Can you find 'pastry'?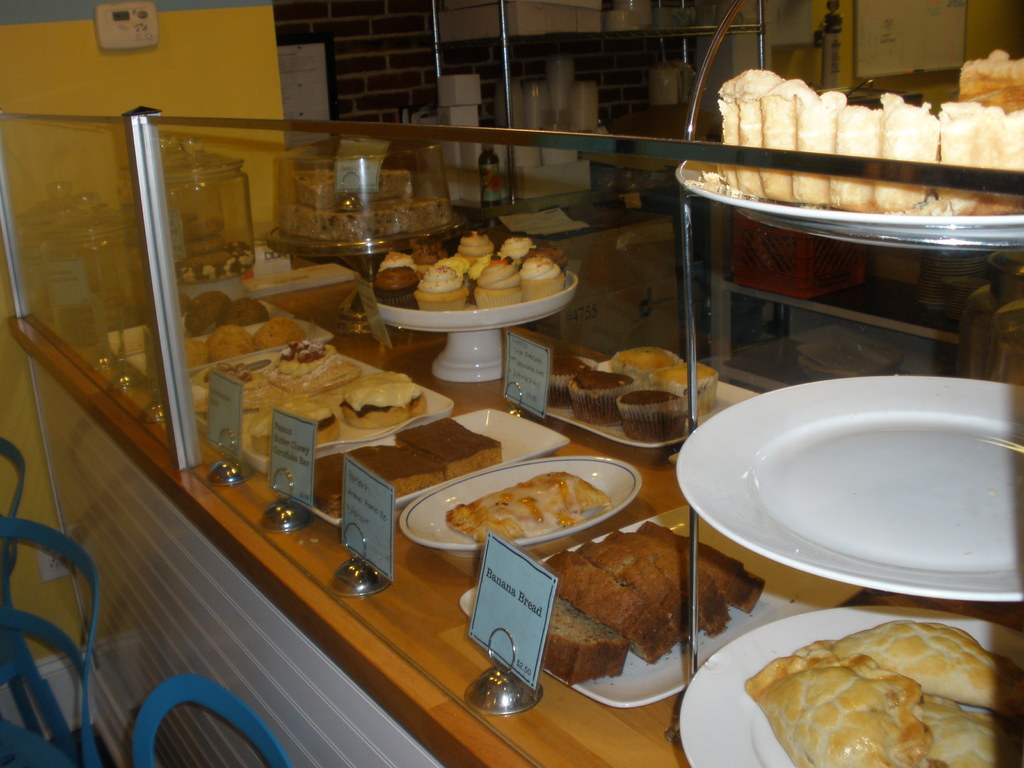
Yes, bounding box: BBox(249, 400, 339, 458).
